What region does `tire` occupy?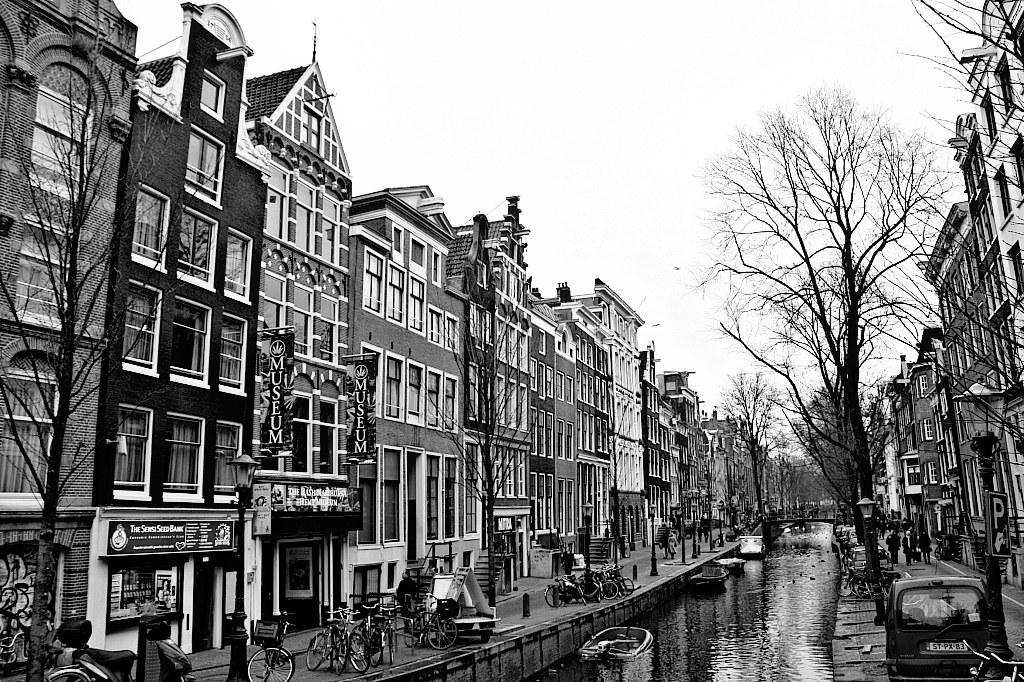
detection(404, 627, 422, 647).
